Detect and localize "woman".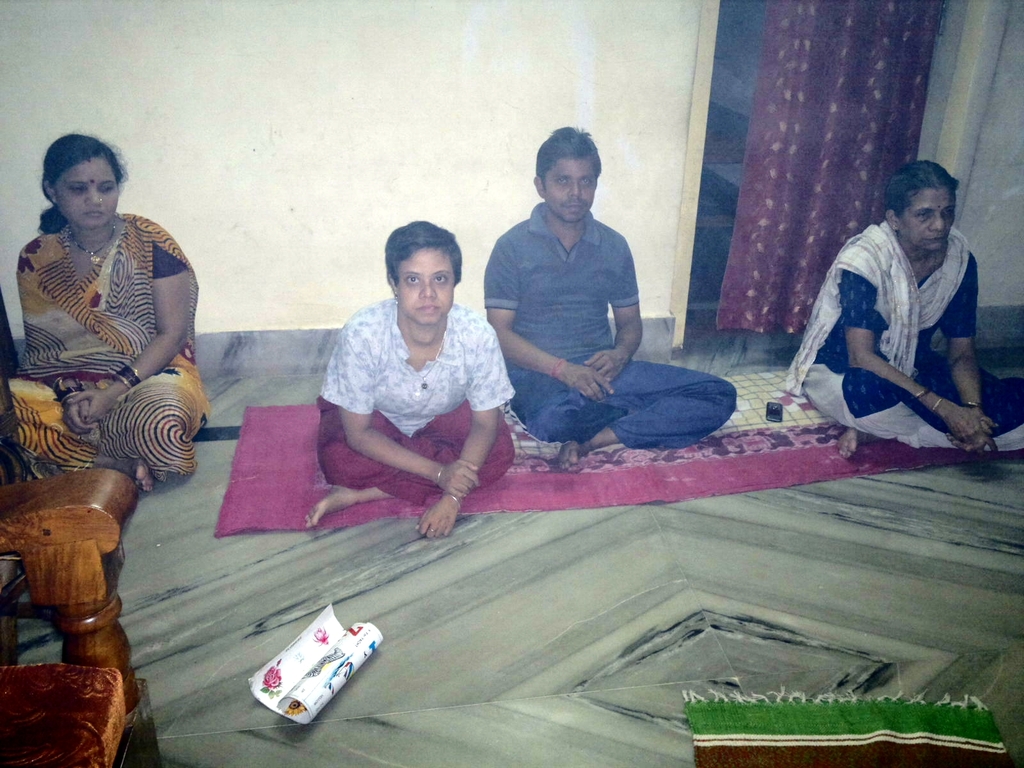
Localized at locate(295, 214, 531, 548).
